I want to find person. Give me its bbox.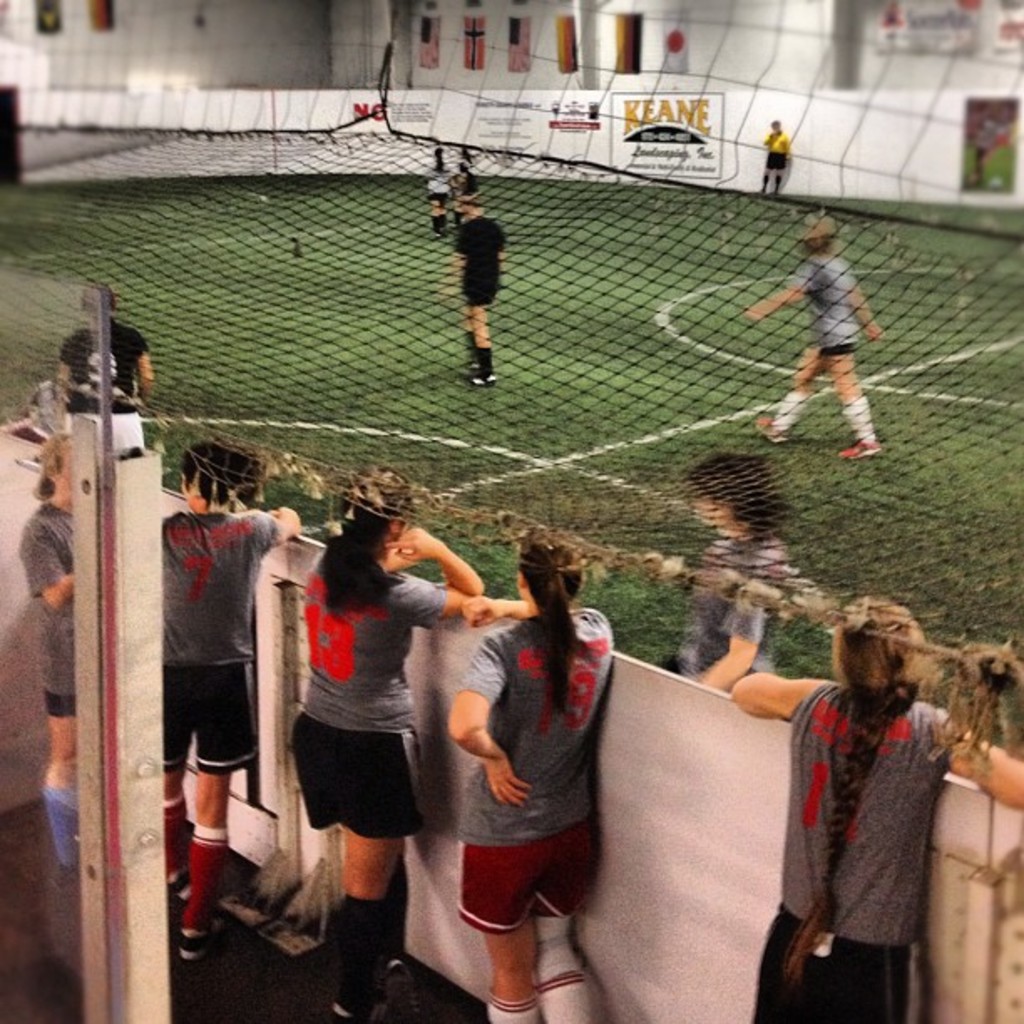
437,519,616,1022.
